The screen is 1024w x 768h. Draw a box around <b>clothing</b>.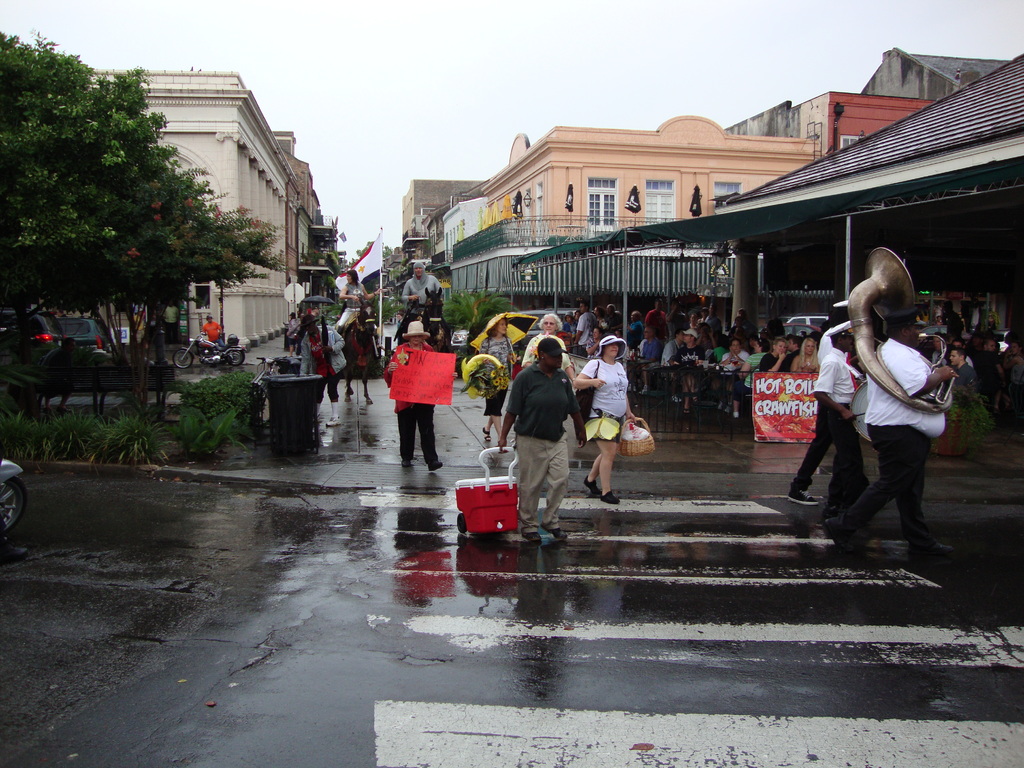
left=198, top=321, right=223, bottom=342.
